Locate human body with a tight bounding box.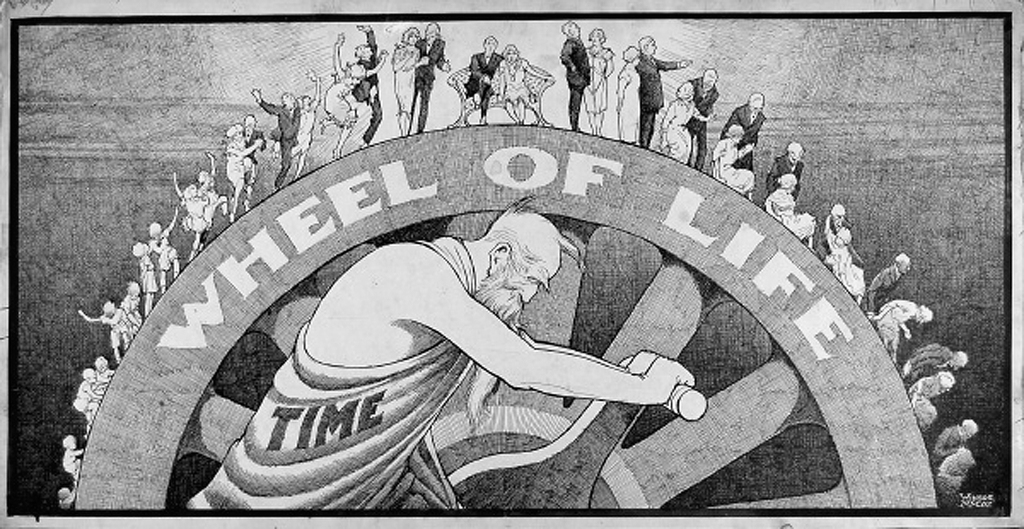
(left=58, top=428, right=84, bottom=476).
